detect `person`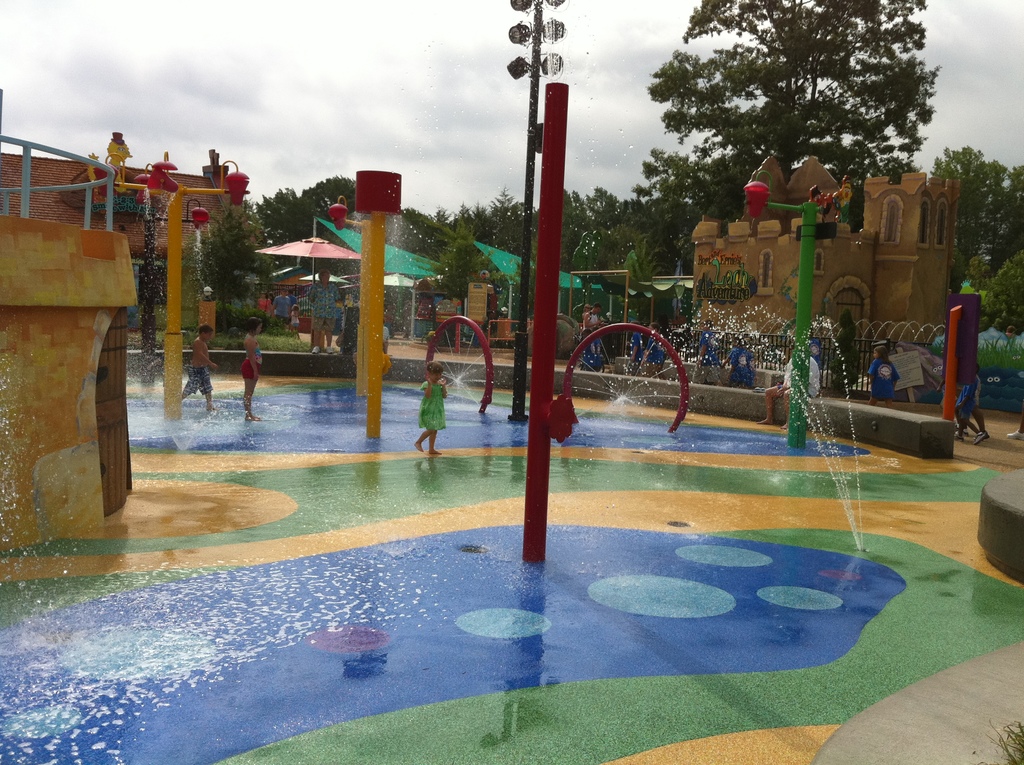
detection(409, 350, 456, 463)
